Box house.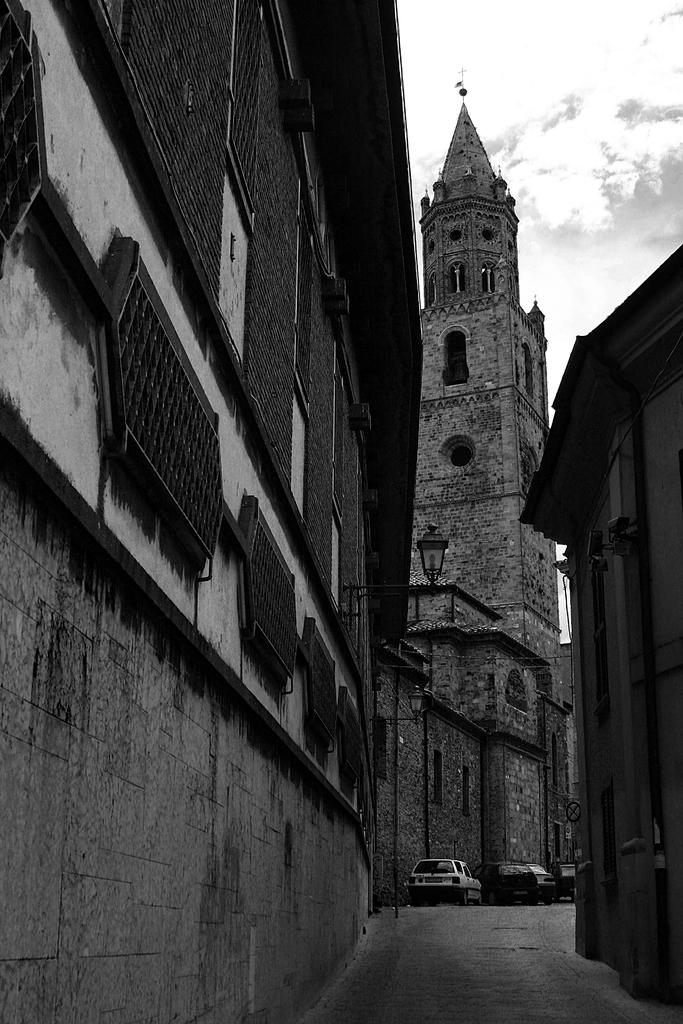
box=[497, 177, 682, 996].
